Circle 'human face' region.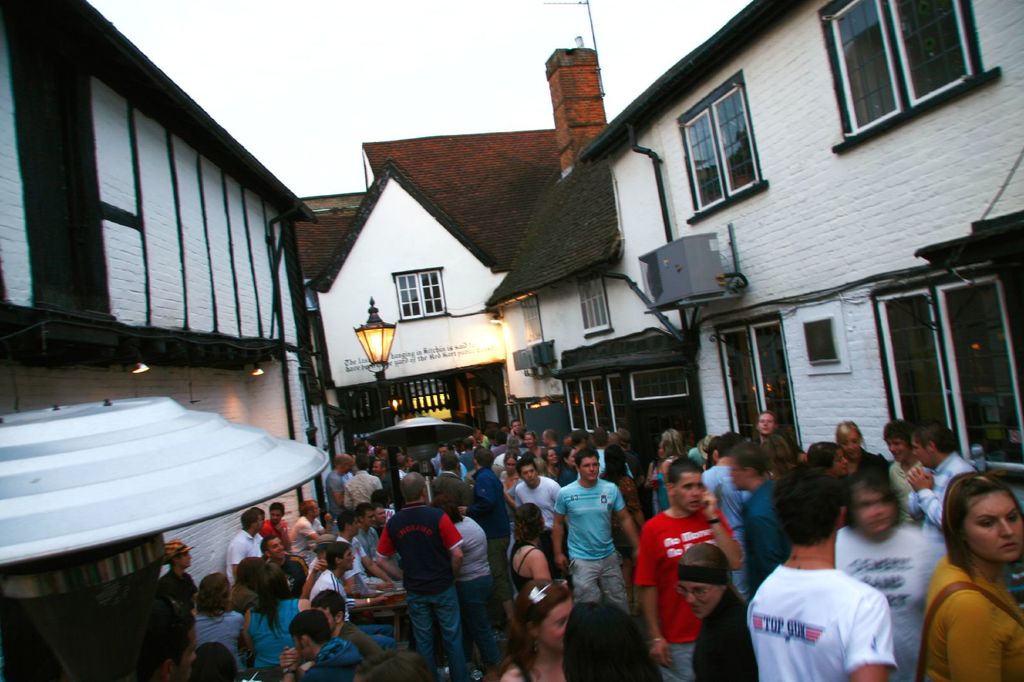
Region: Rect(844, 431, 861, 456).
